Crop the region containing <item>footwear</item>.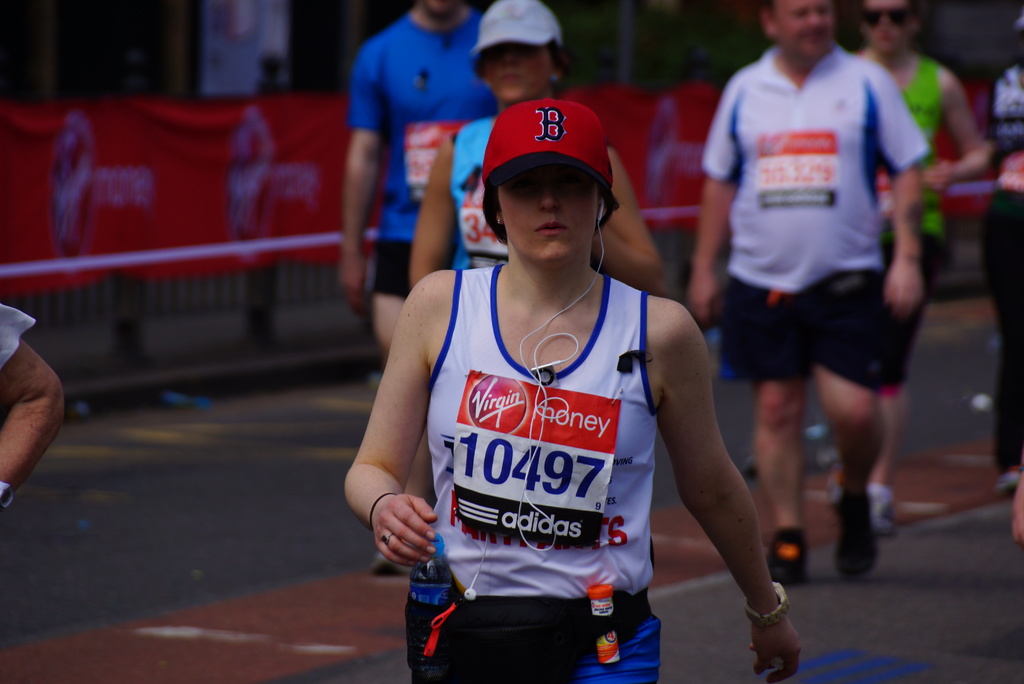
Crop region: (x1=867, y1=484, x2=894, y2=545).
